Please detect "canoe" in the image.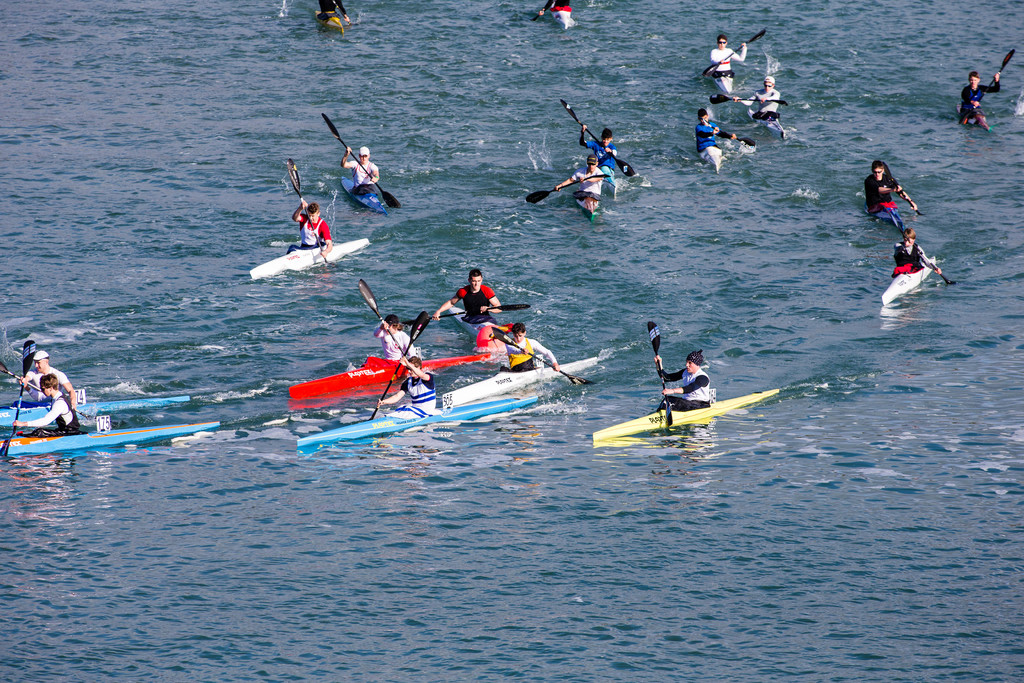
x1=575 y1=186 x2=604 y2=220.
